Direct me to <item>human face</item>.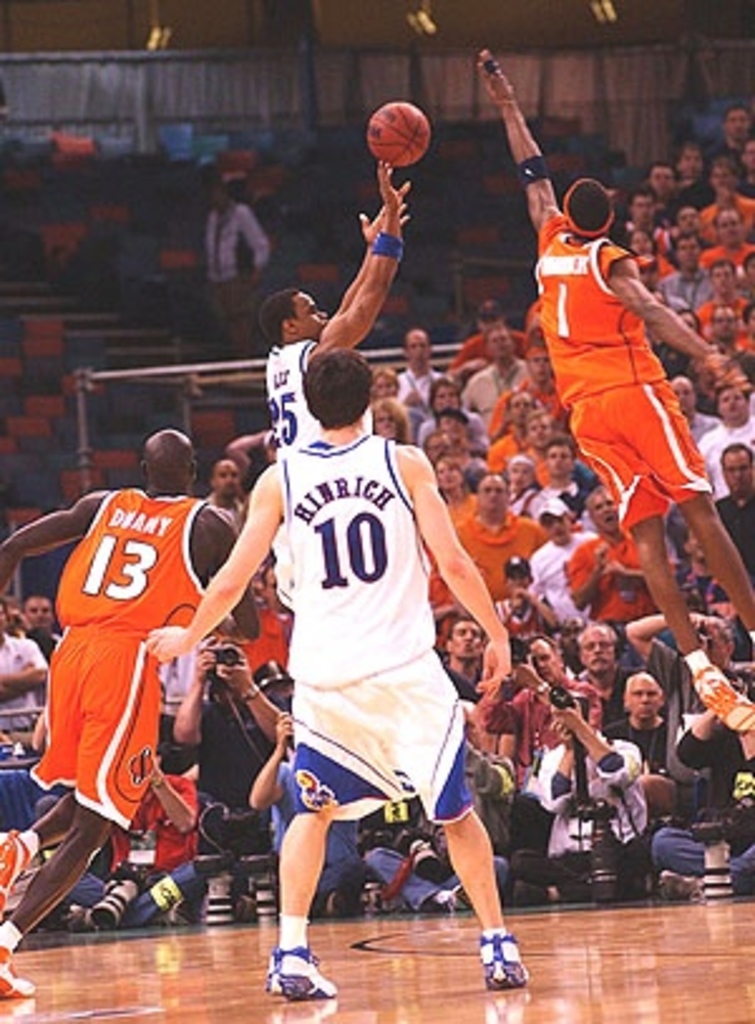
Direction: {"left": 478, "top": 481, "right": 506, "bottom": 513}.
